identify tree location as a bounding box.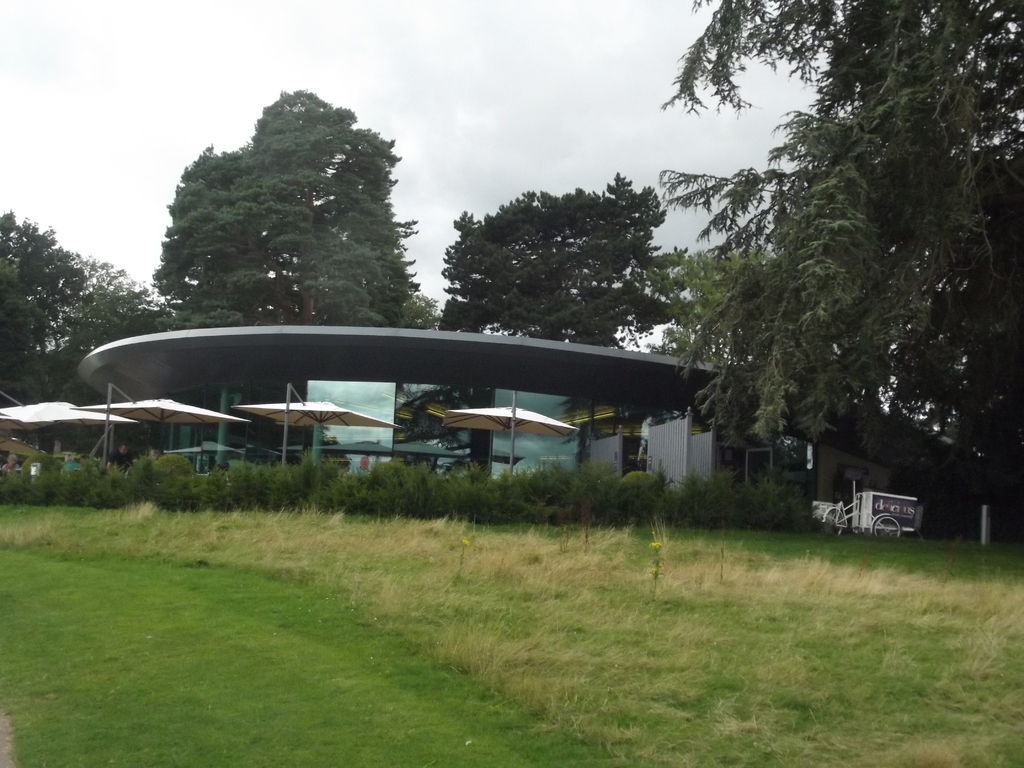
bbox(641, 227, 779, 360).
